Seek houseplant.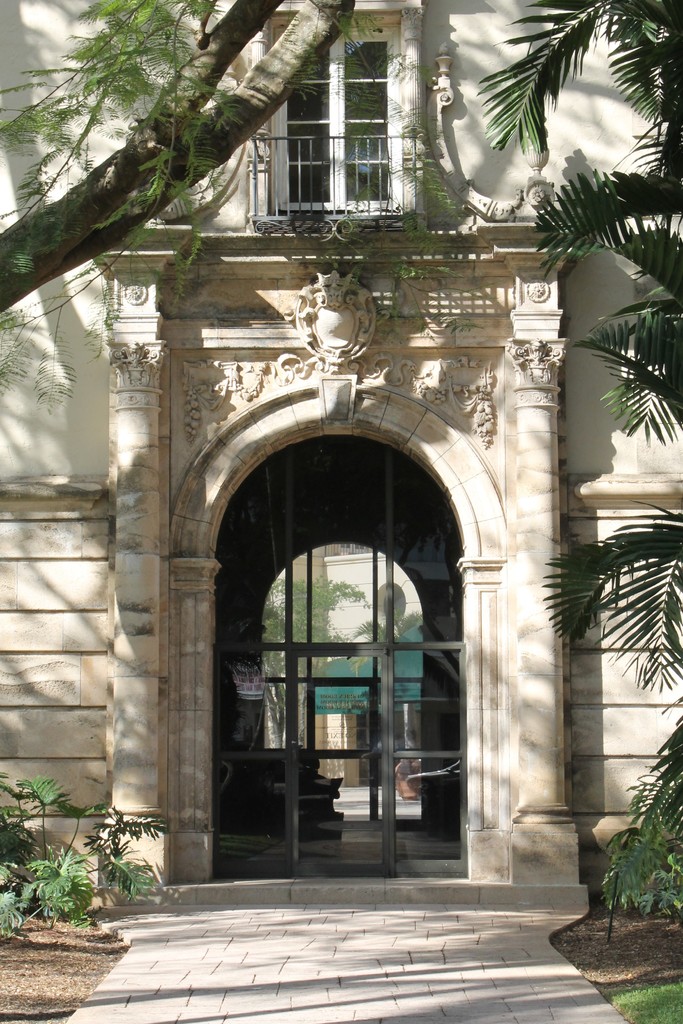
0, 762, 114, 942.
